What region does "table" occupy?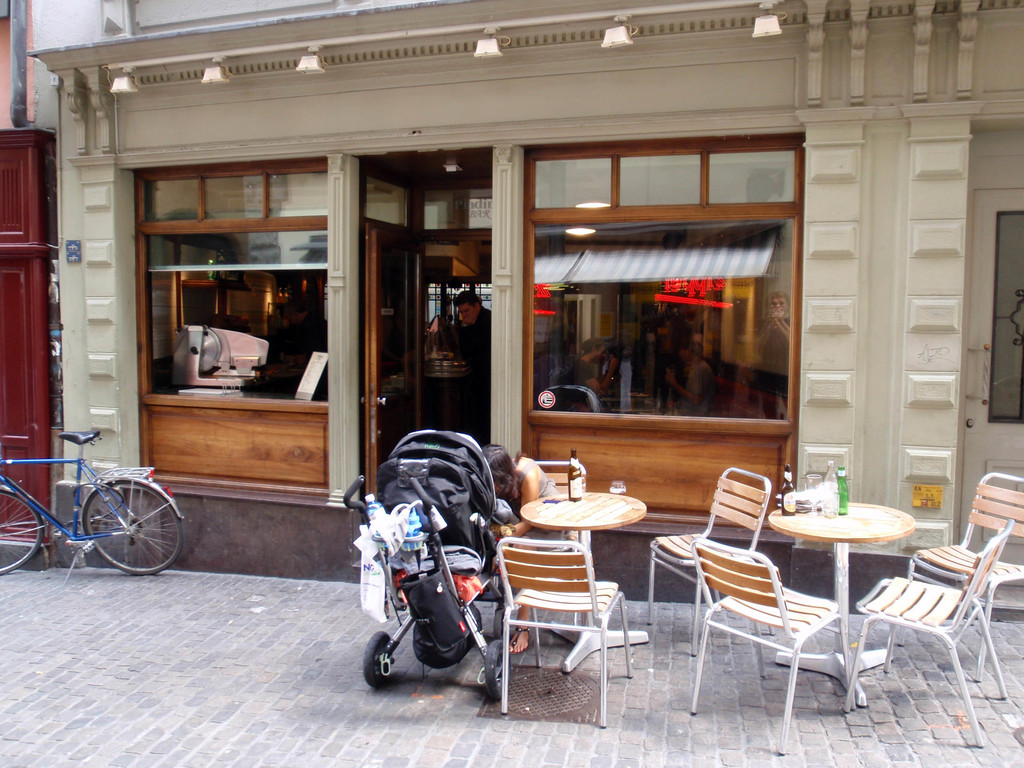
BBox(522, 492, 641, 676).
